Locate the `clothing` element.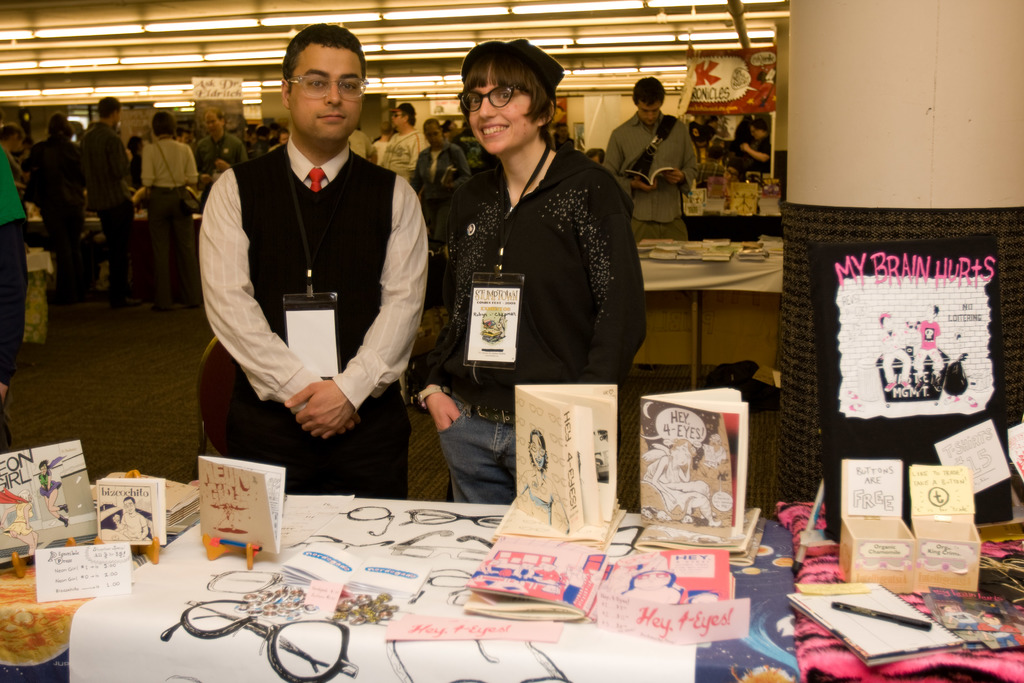
Element bbox: 187 63 424 498.
